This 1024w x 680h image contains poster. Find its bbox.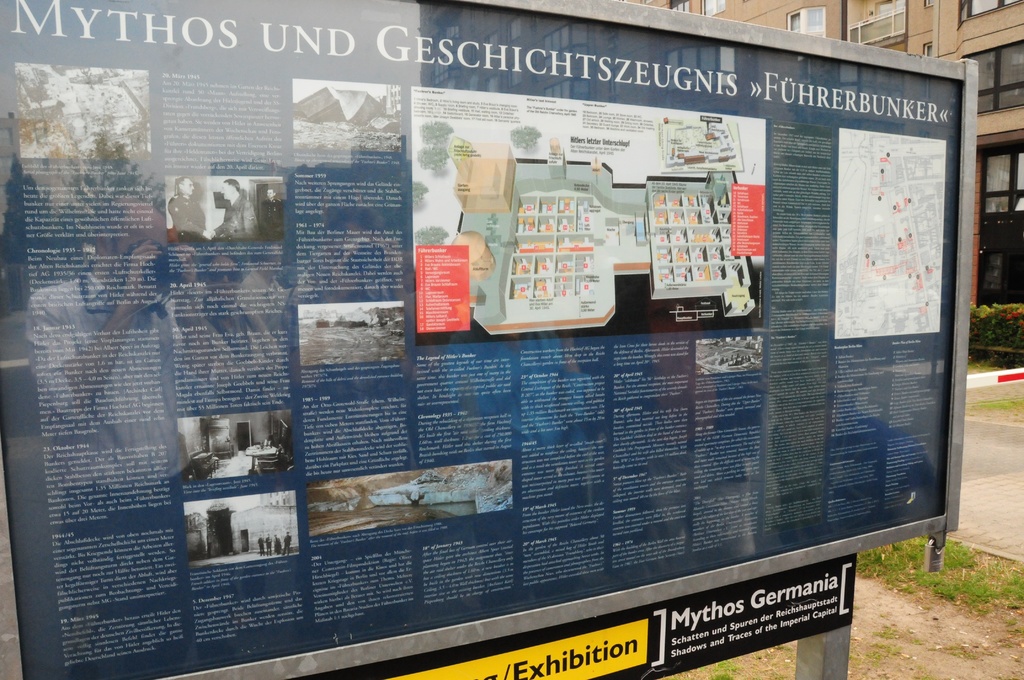
bbox=[0, 0, 962, 679].
